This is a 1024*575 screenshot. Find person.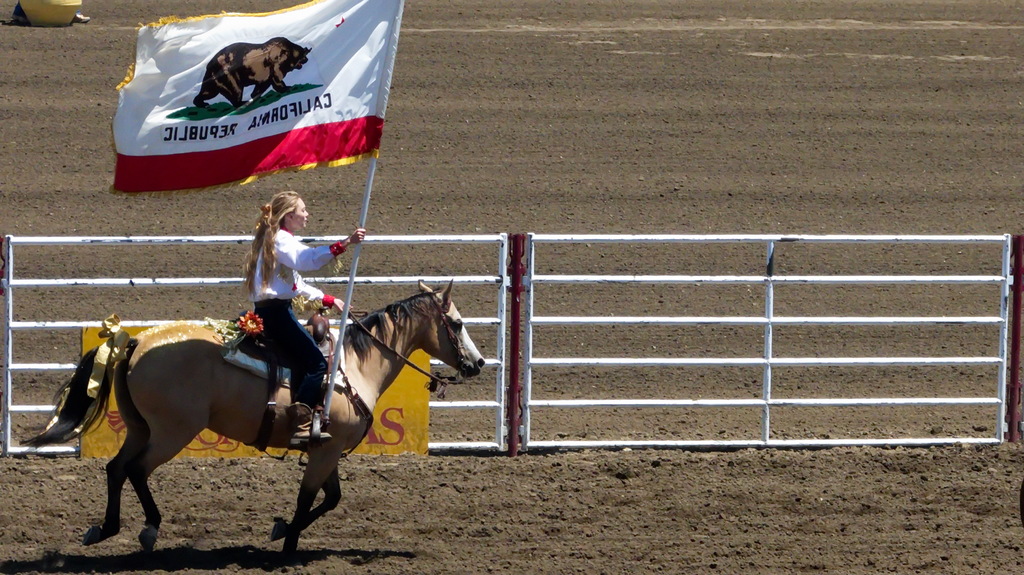
Bounding box: 244 192 365 445.
